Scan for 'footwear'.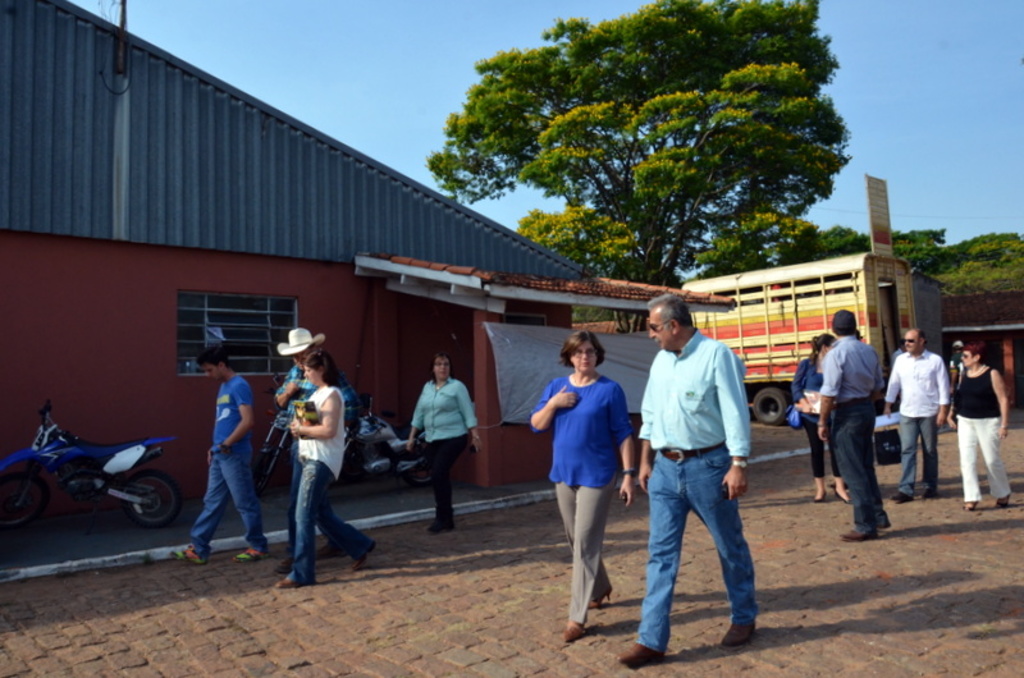
Scan result: <bbox>274, 569, 296, 587</bbox>.
